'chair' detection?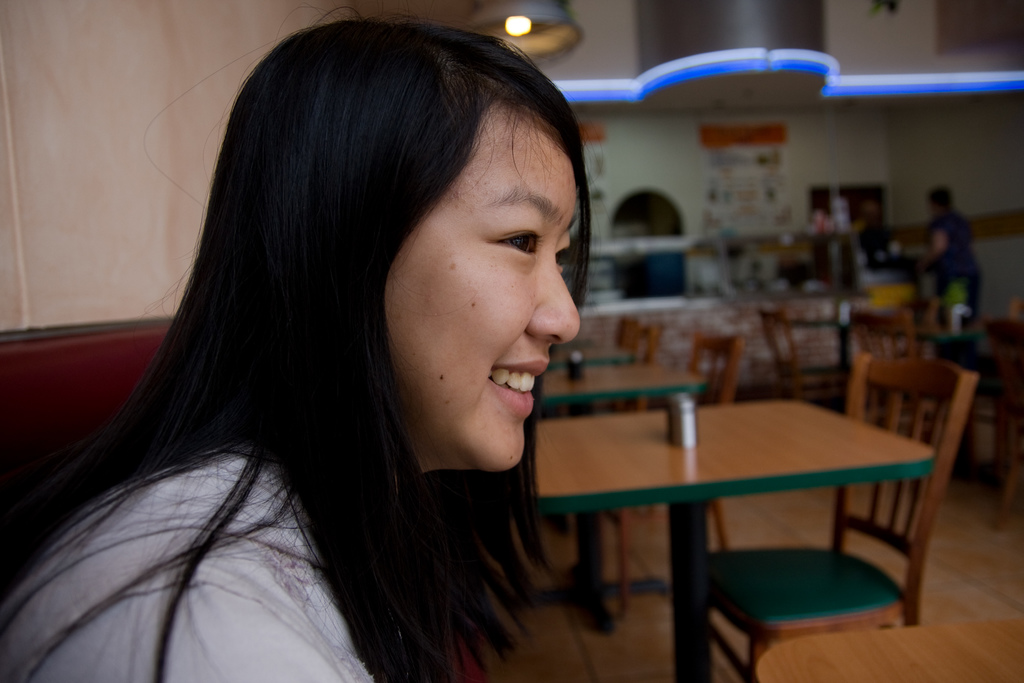
locate(701, 354, 977, 682)
